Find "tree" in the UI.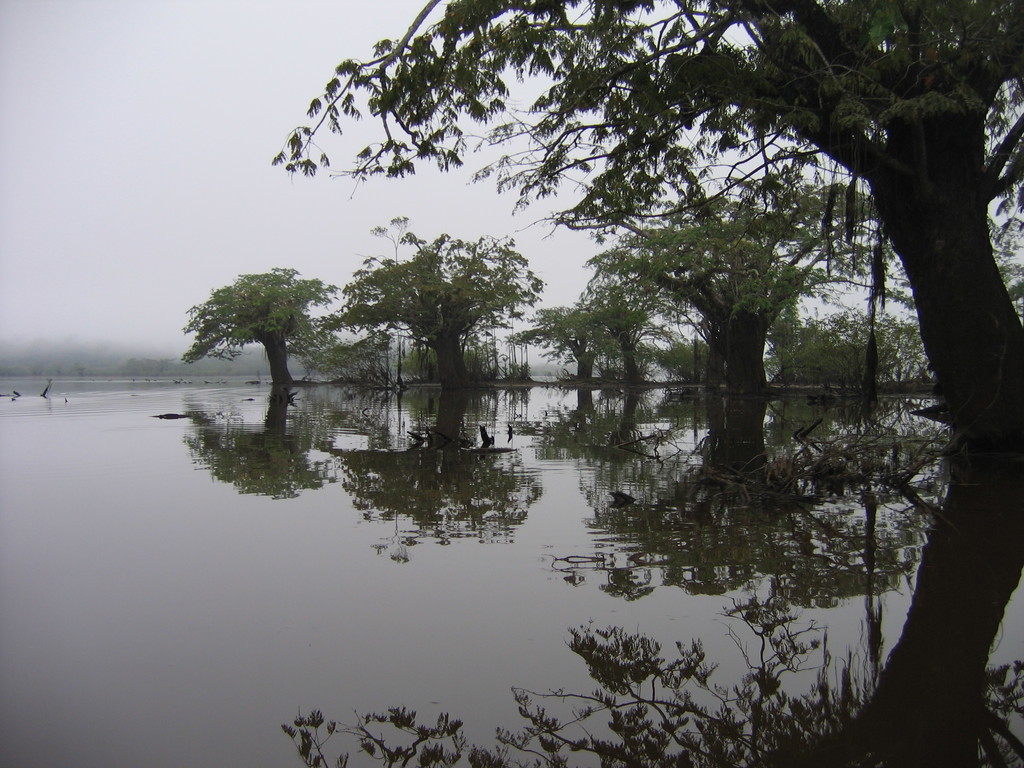
UI element at [186, 236, 324, 409].
